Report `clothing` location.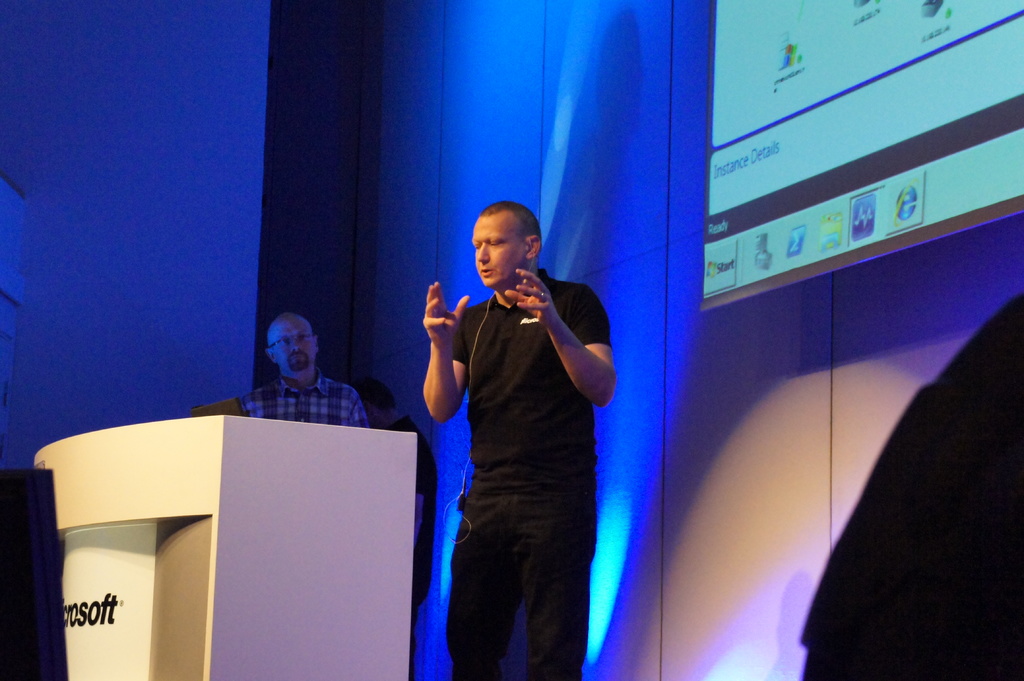
Report: detection(237, 367, 371, 427).
